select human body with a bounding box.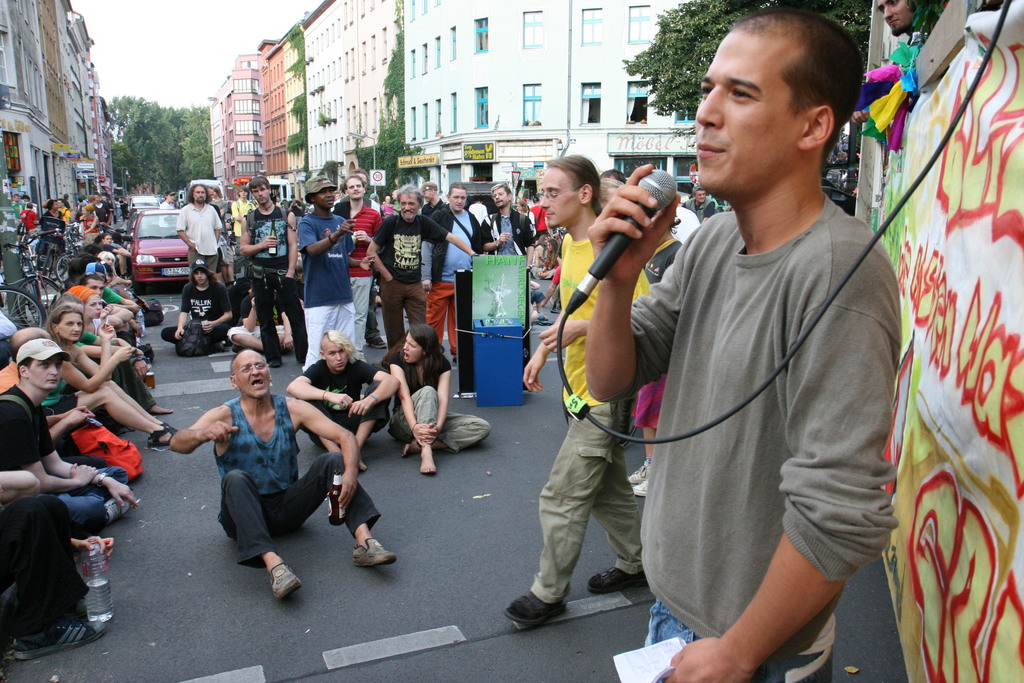
detection(502, 217, 653, 625).
